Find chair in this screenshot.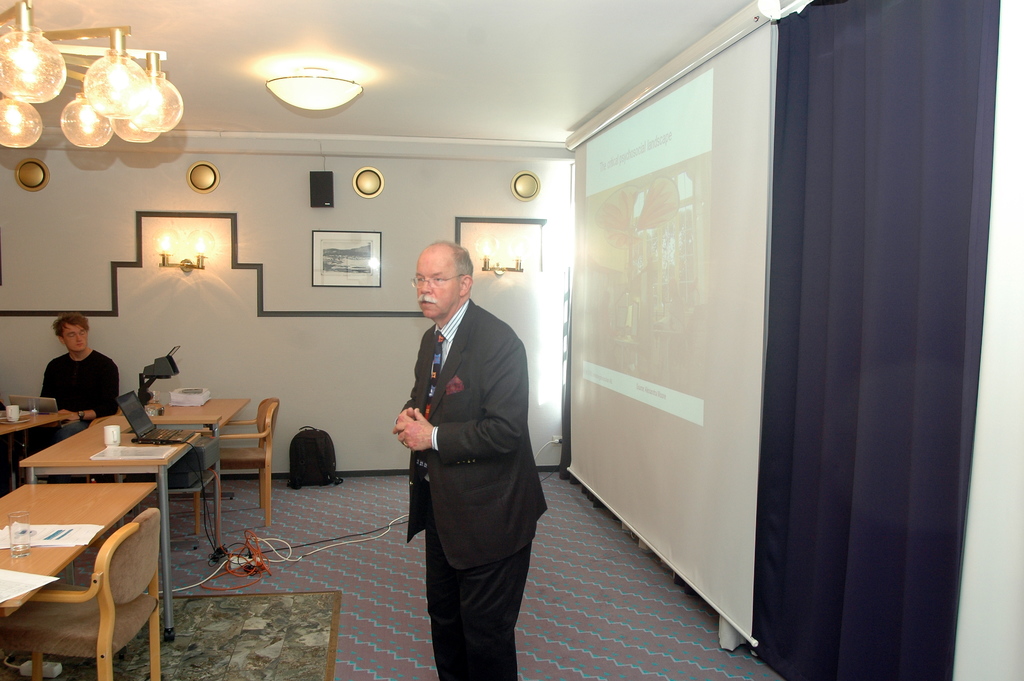
The bounding box for chair is (x1=0, y1=503, x2=161, y2=677).
